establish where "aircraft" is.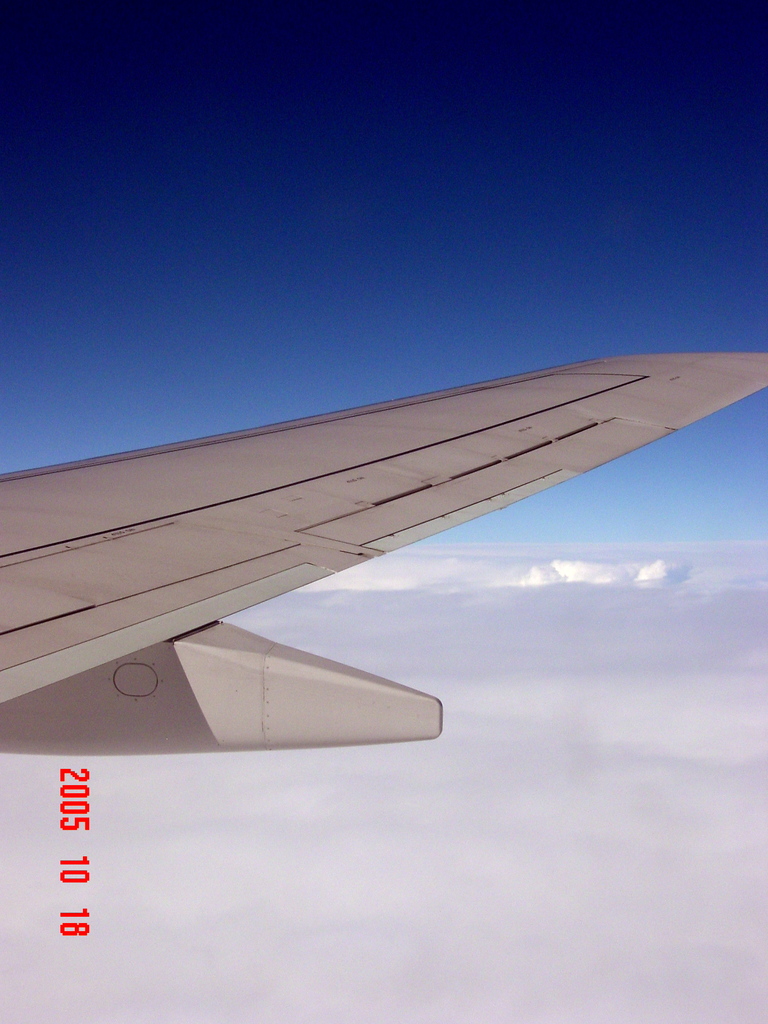
Established at bbox=[0, 334, 752, 754].
